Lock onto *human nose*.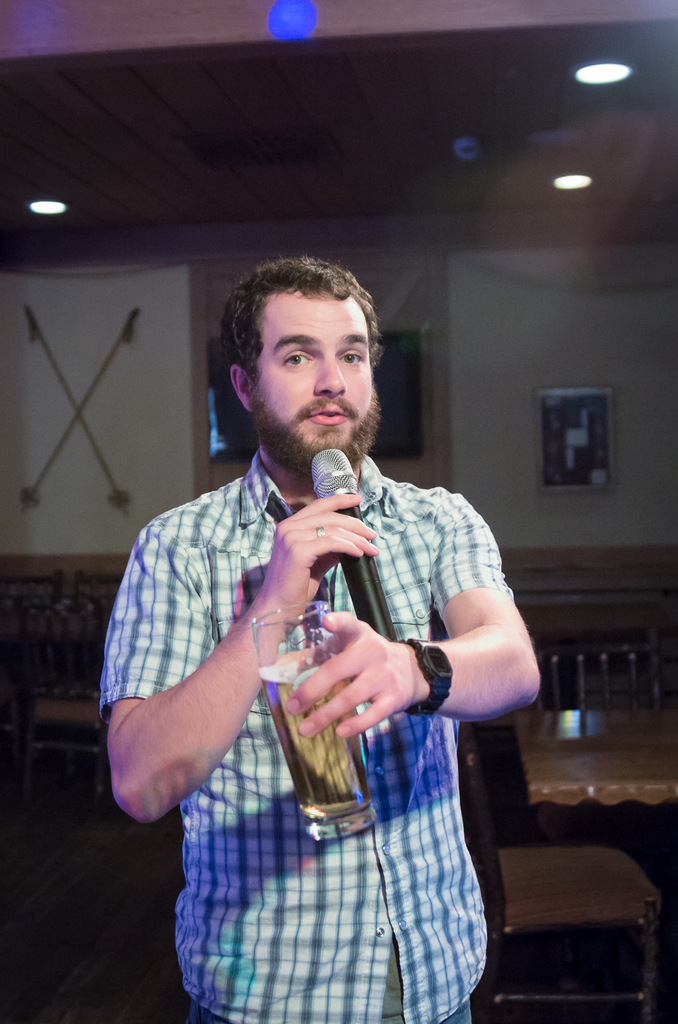
Locked: select_region(311, 352, 346, 396).
